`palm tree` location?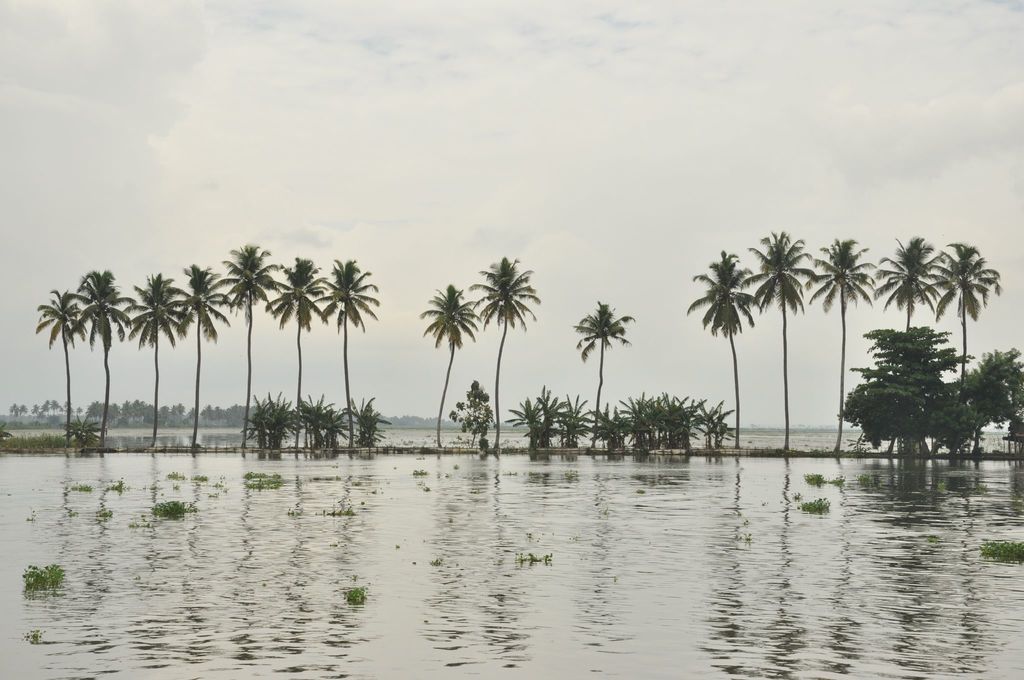
[475, 252, 540, 446]
